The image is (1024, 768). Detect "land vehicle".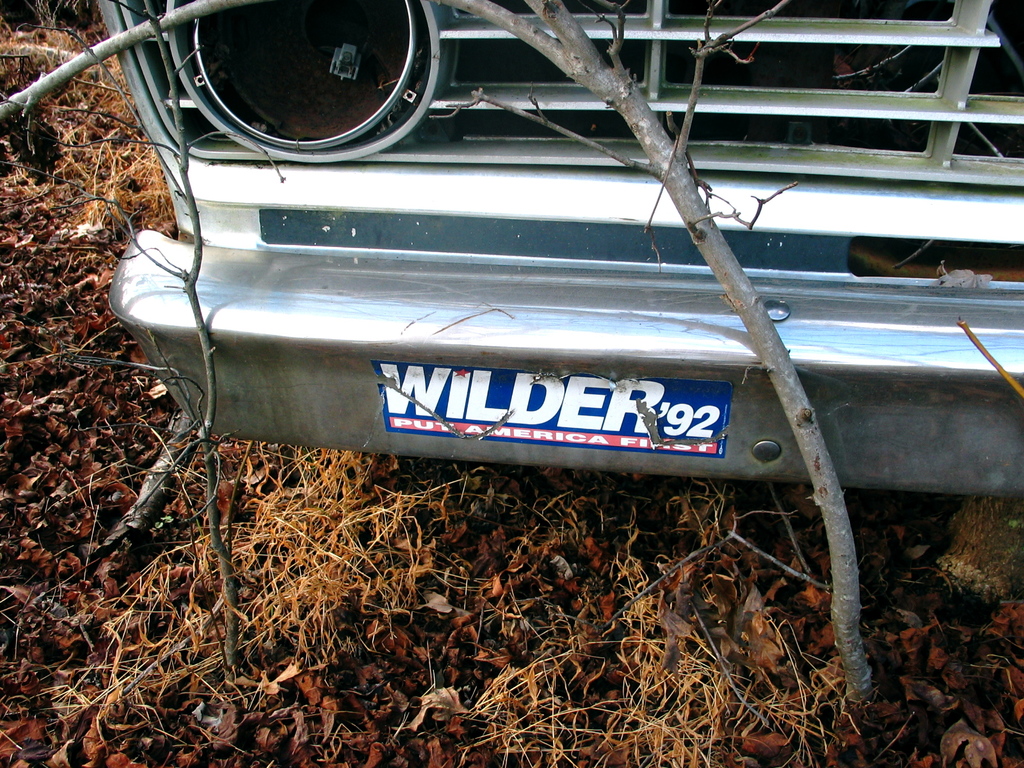
Detection: 99 119 961 547.
